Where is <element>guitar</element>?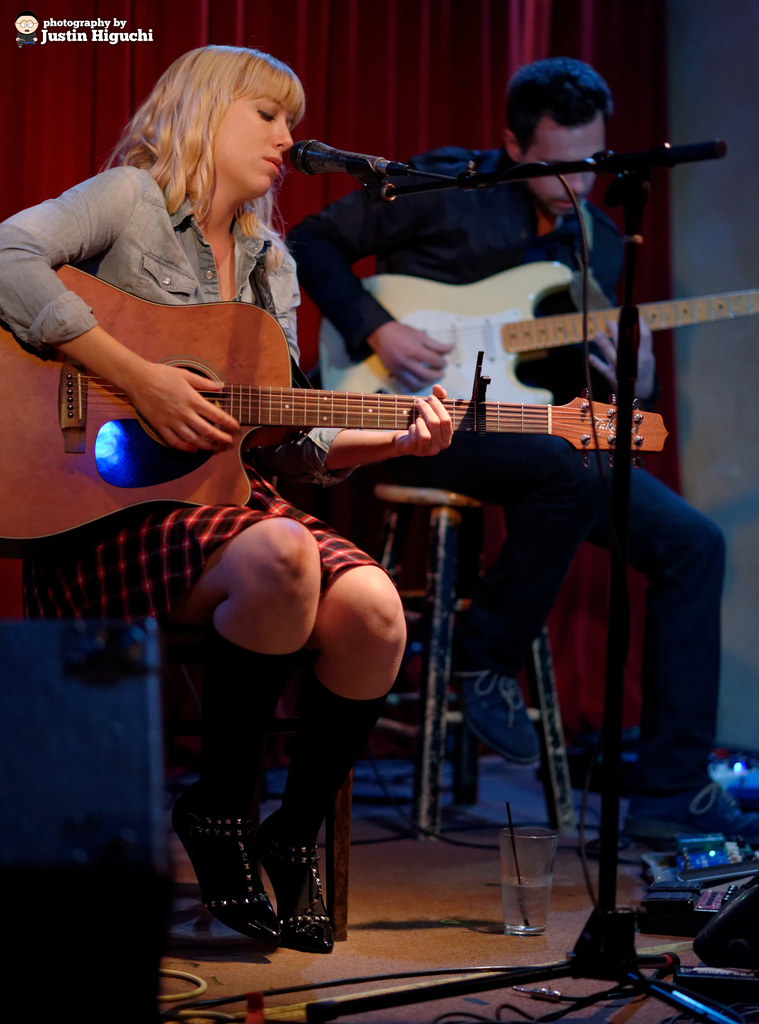
(x1=0, y1=264, x2=673, y2=561).
